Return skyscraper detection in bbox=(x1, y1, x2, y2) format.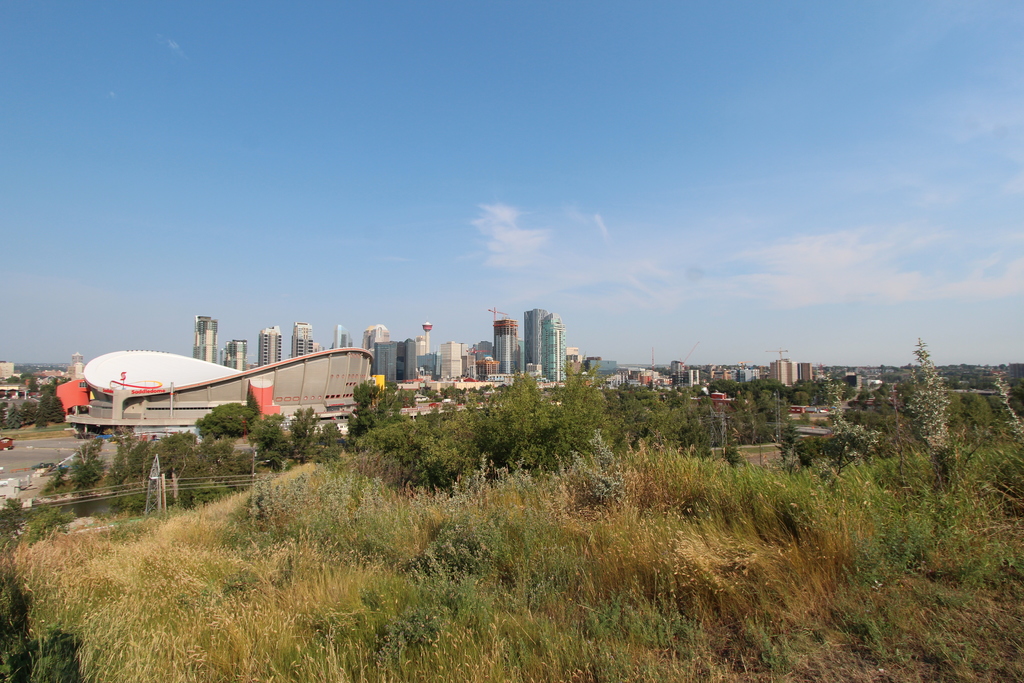
bbox=(513, 339, 529, 375).
